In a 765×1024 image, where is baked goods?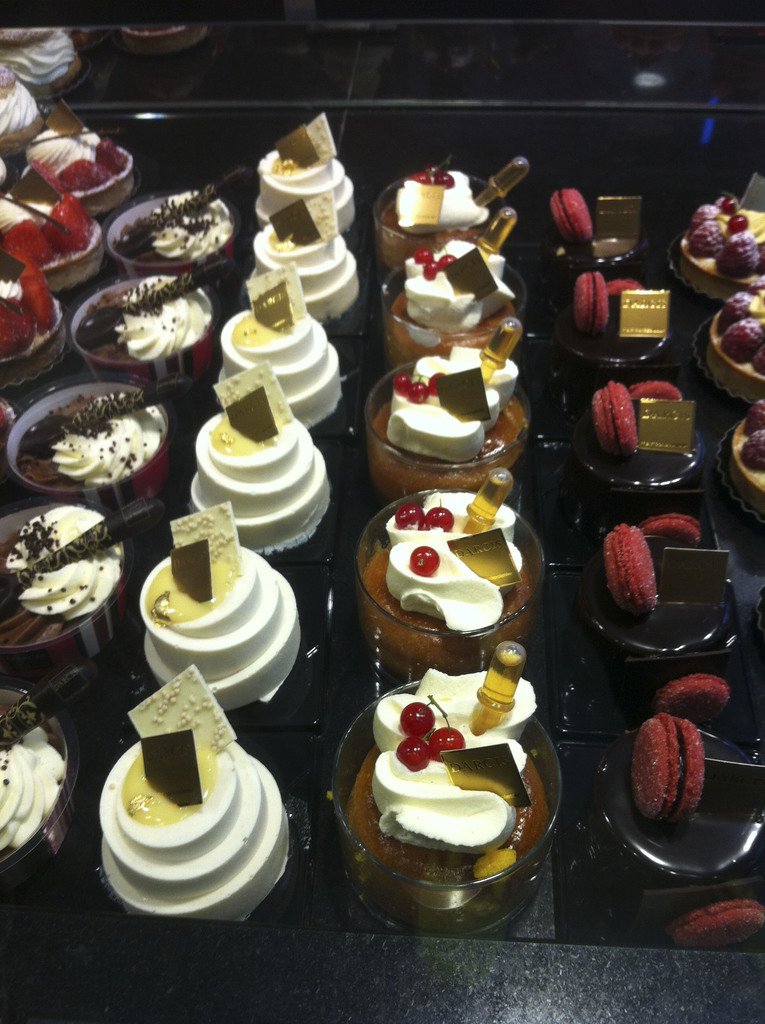
579,383,708,509.
